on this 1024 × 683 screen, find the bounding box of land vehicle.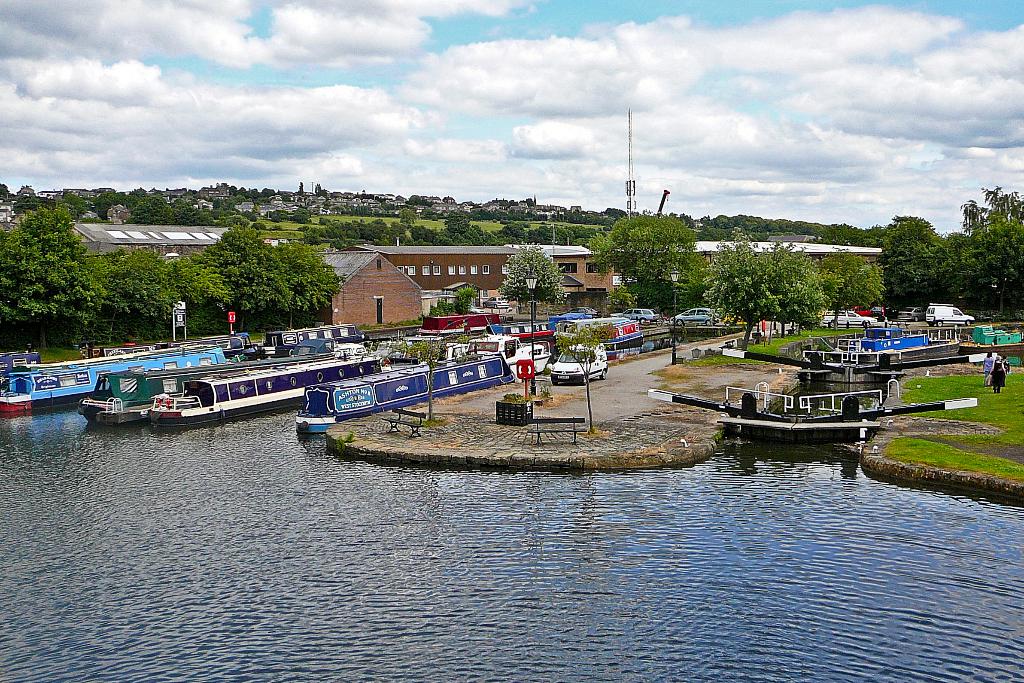
Bounding box: <box>481,296,510,309</box>.
